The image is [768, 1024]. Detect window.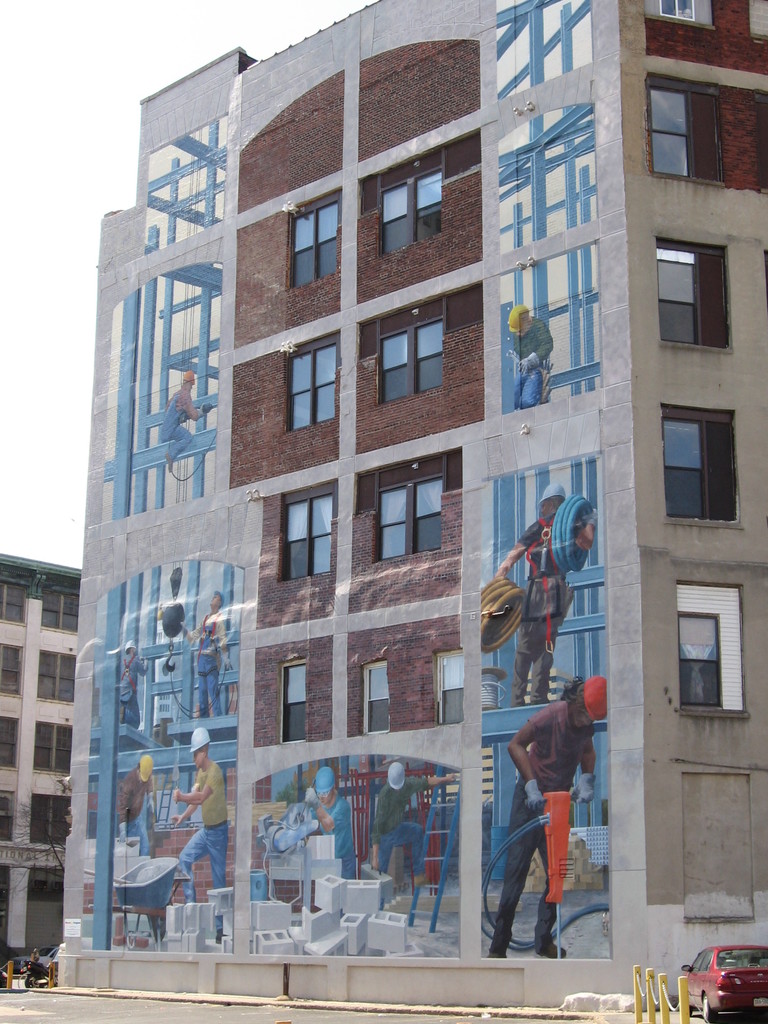
Detection: {"left": 2, "top": 639, "right": 21, "bottom": 698}.
